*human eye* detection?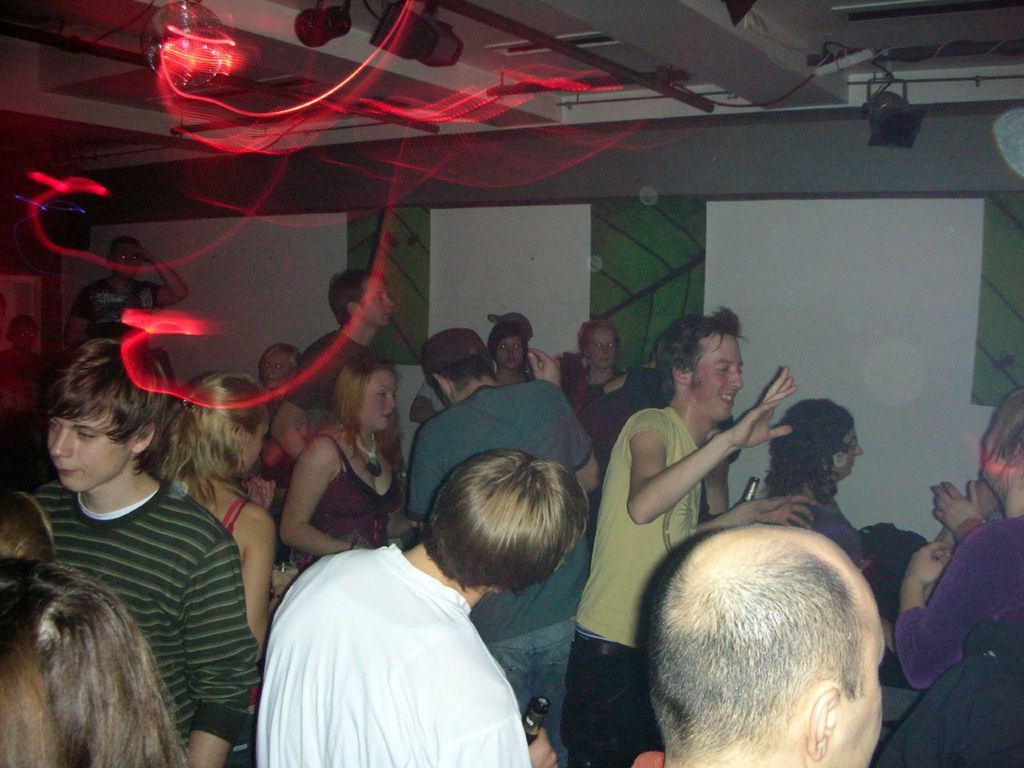
[848, 441, 858, 449]
